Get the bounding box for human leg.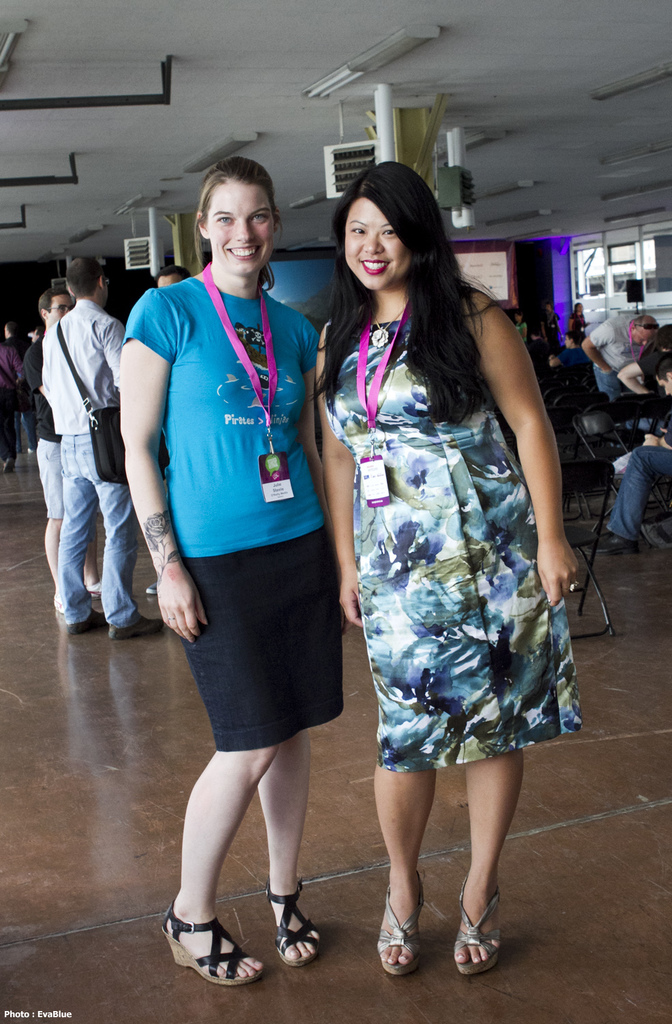
593, 431, 671, 546.
